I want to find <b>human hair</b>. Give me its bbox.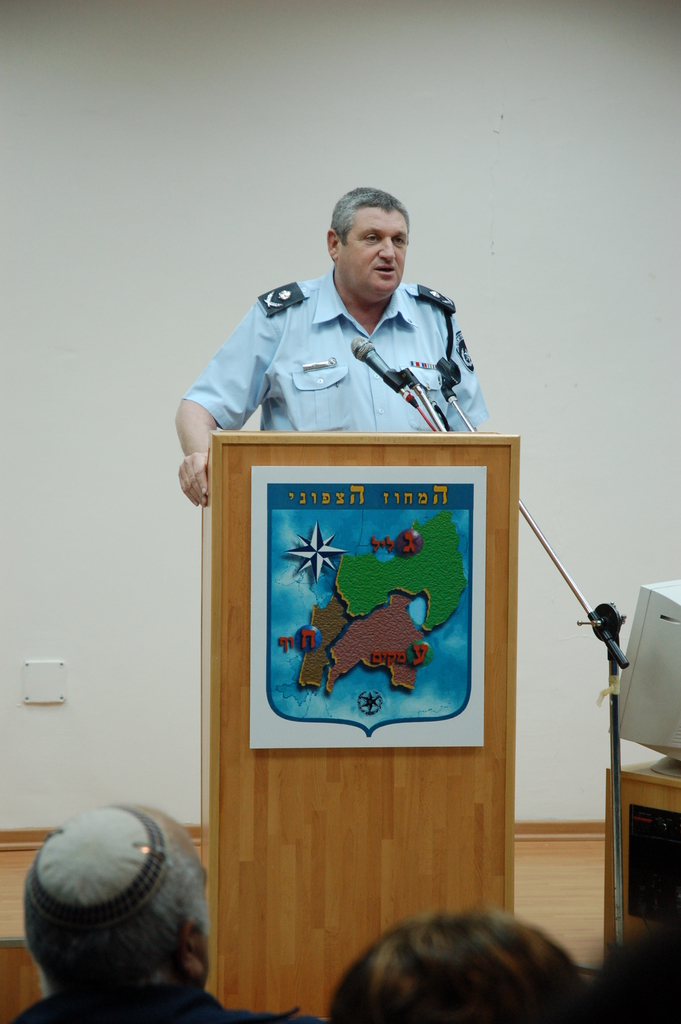
box=[326, 186, 410, 249].
